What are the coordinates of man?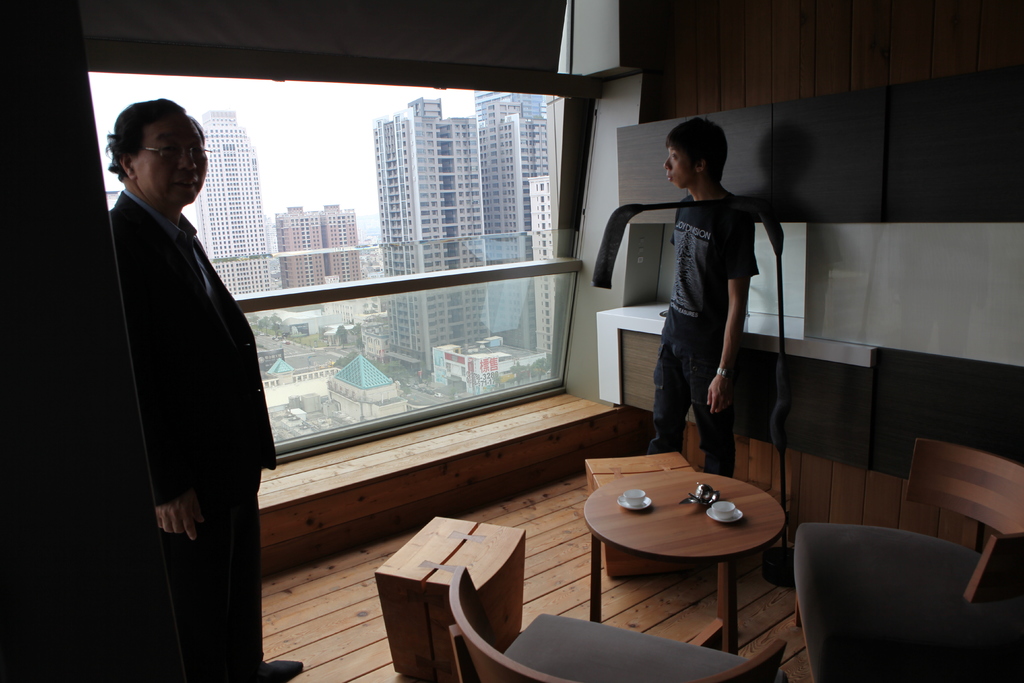
left=642, top=119, right=762, bottom=483.
